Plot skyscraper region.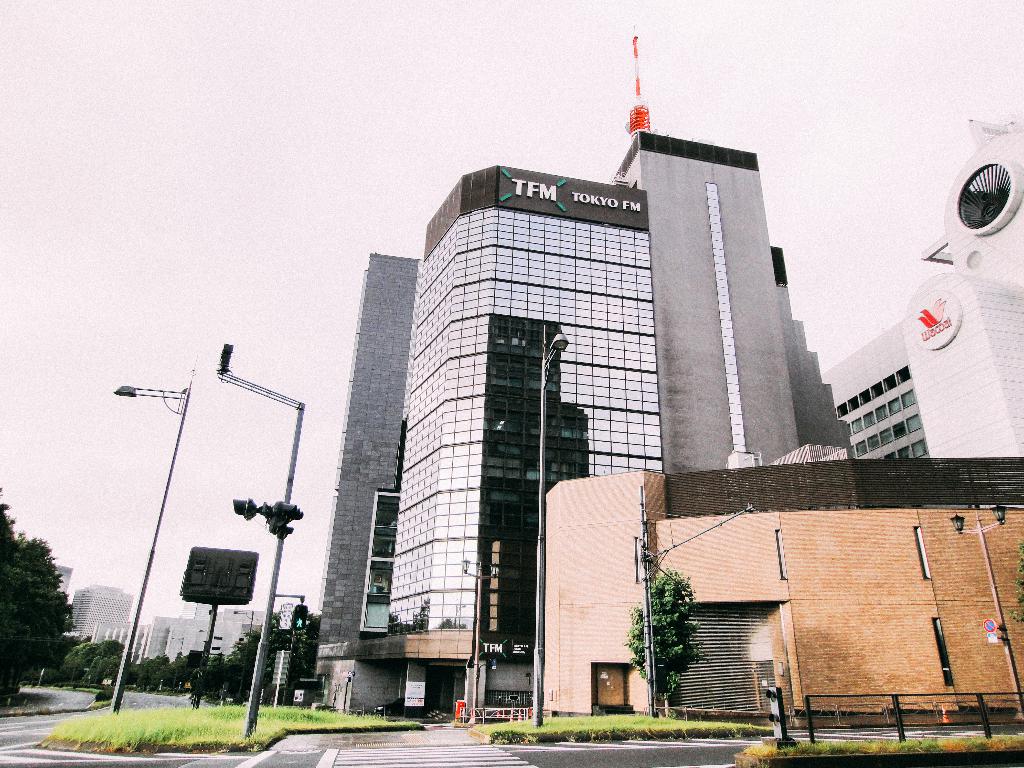
Plotted at (360,90,797,767).
